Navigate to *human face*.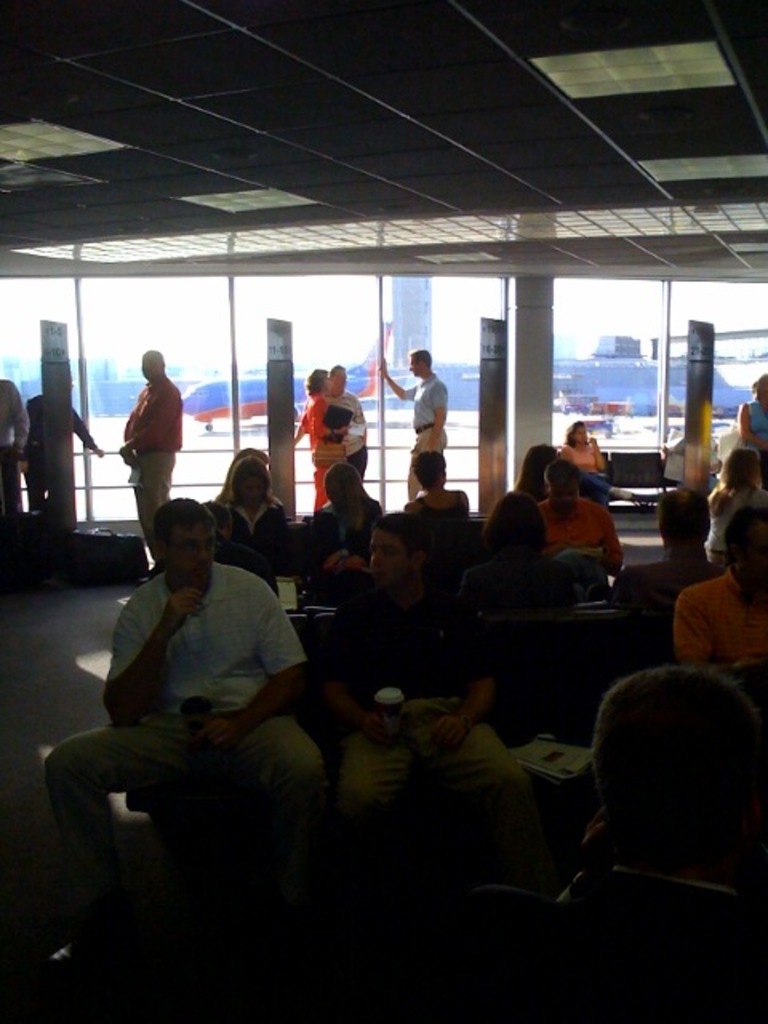
Navigation target: 238 472 274 509.
